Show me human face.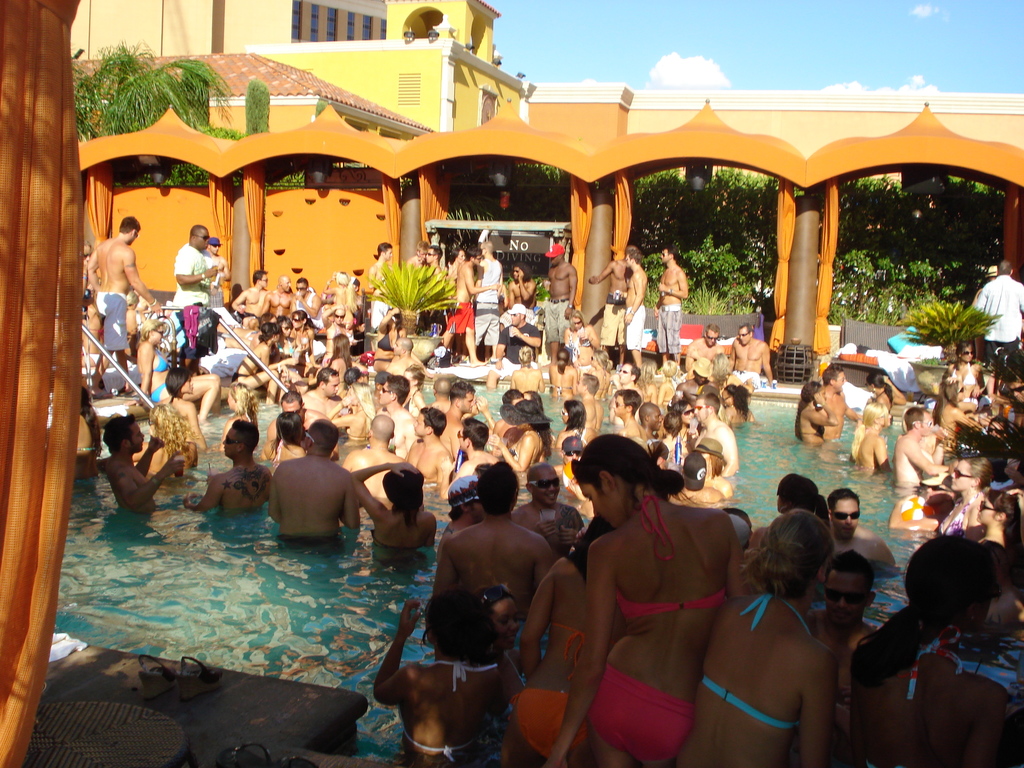
human face is here: [x1=951, y1=460, x2=971, y2=490].
